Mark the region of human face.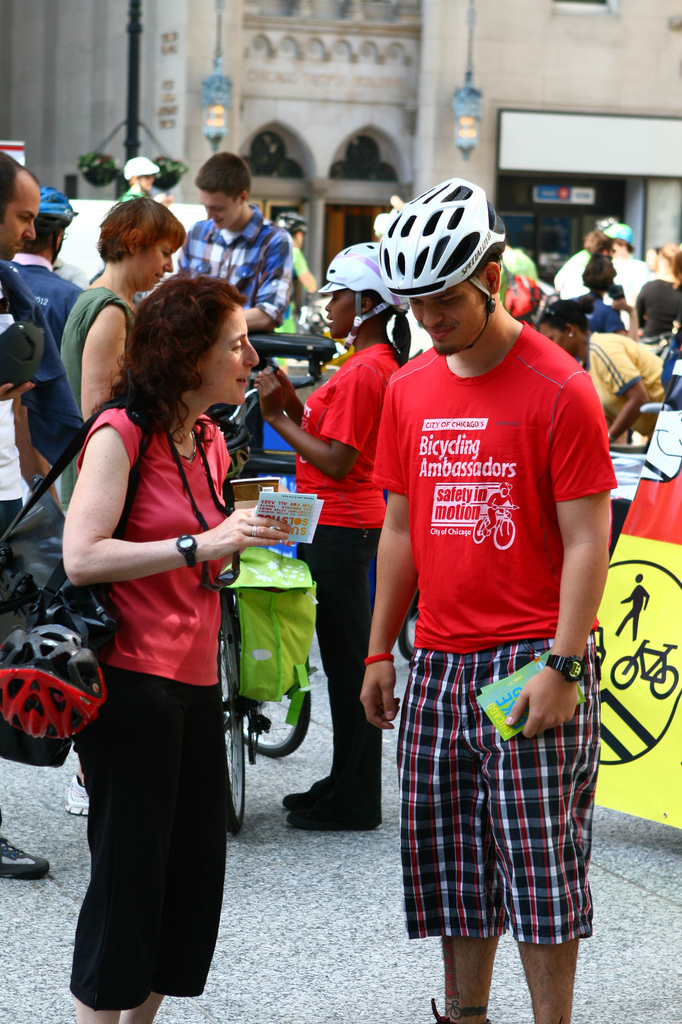
Region: box(306, 283, 369, 349).
